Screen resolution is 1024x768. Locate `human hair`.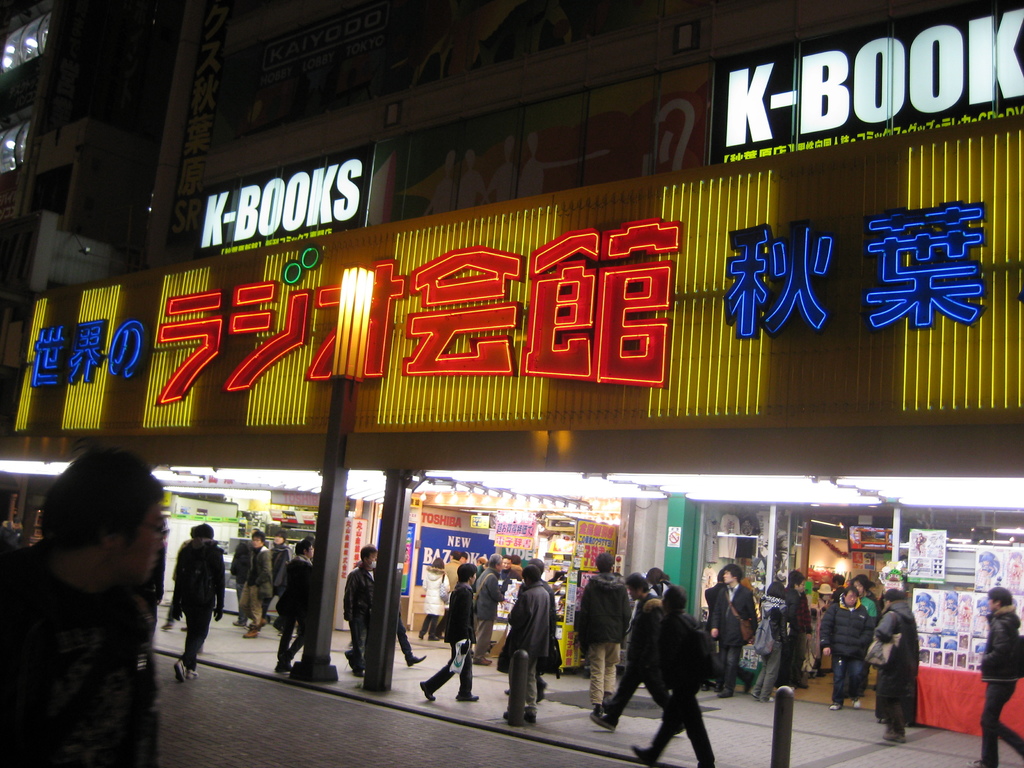
Rect(721, 563, 744, 583).
